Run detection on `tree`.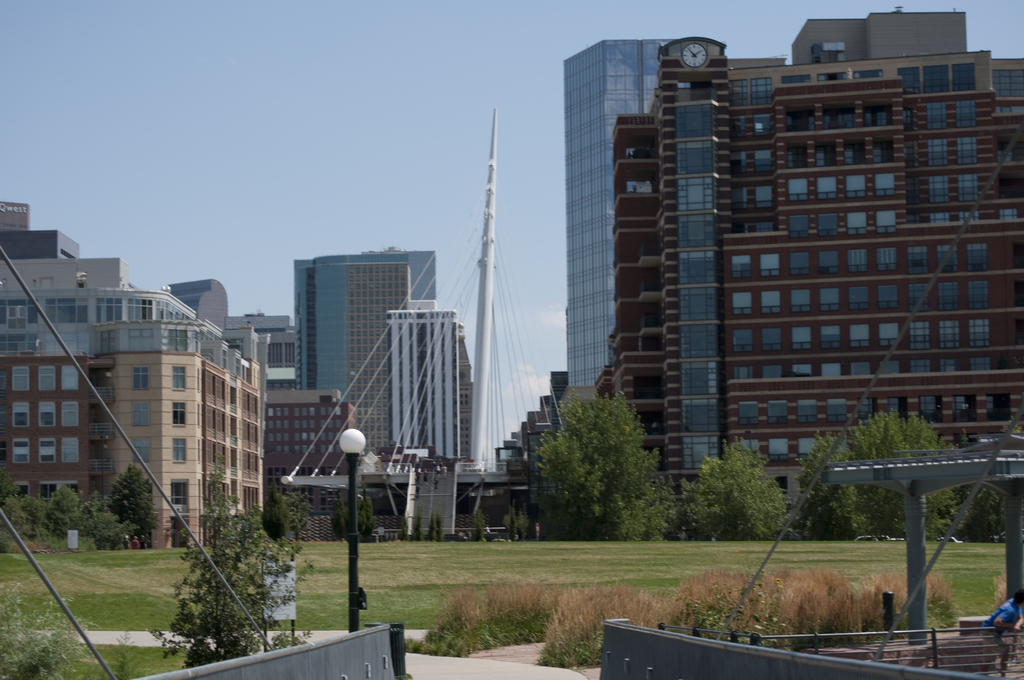
Result: (499, 511, 521, 545).
